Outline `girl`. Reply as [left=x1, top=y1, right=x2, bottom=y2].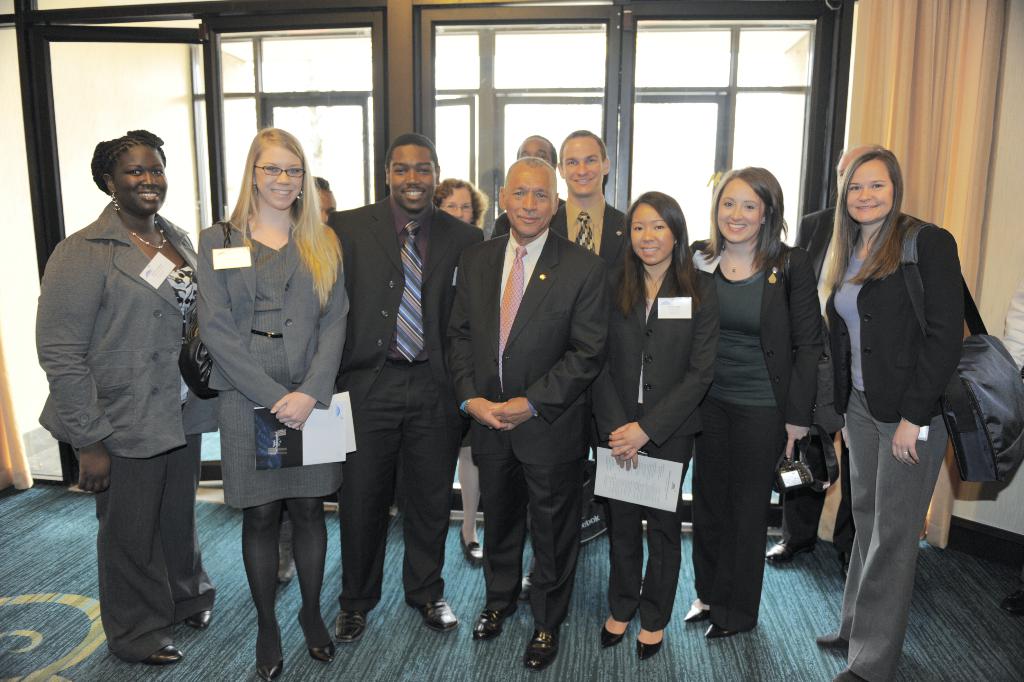
[left=814, top=143, right=971, bottom=681].
